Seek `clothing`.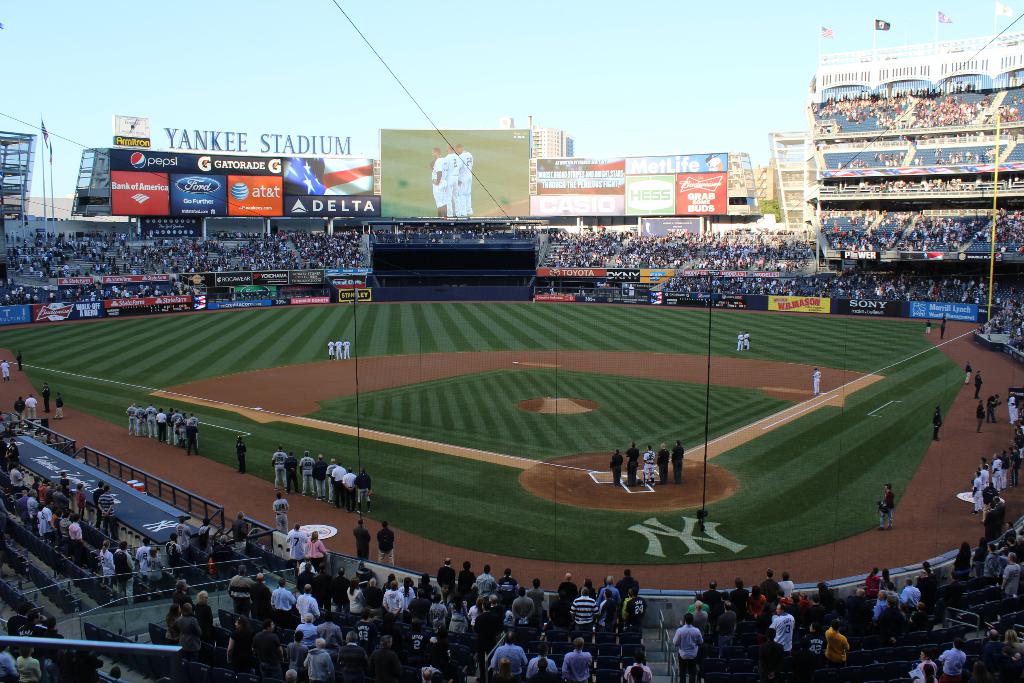
bbox=(967, 370, 973, 385).
